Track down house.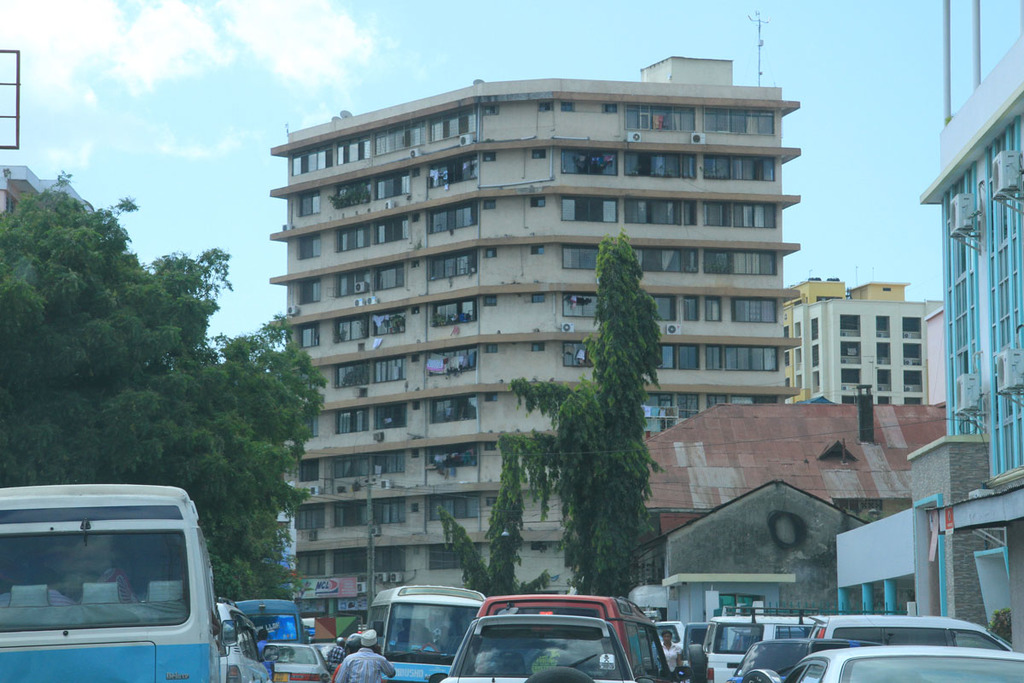
Tracked to 915, 0, 1023, 667.
